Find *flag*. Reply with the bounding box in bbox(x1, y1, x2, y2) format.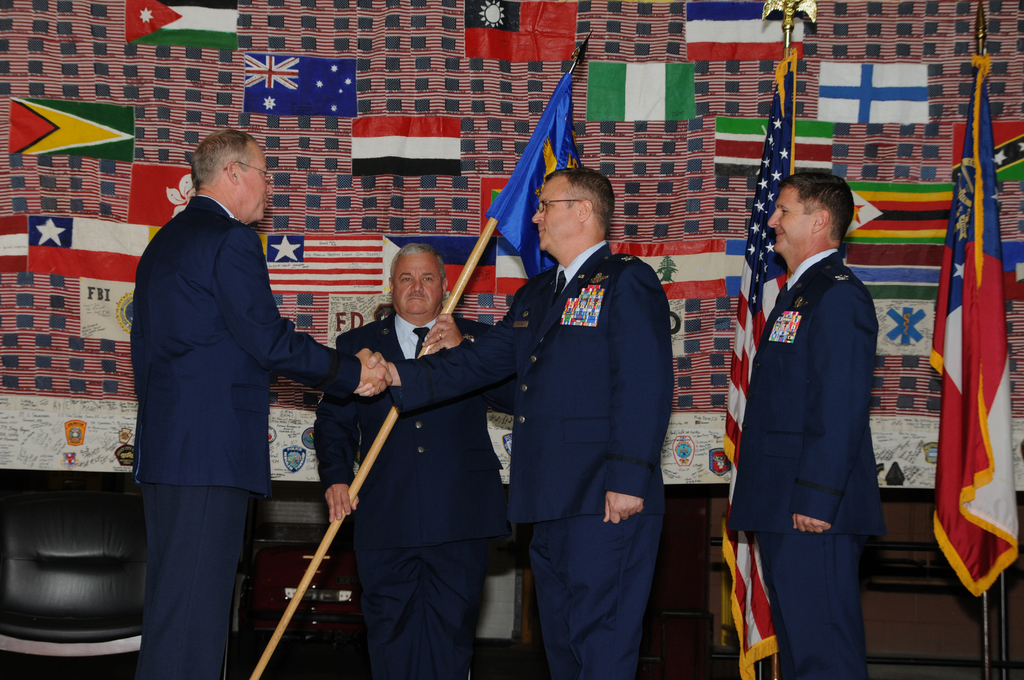
bbox(580, 60, 701, 125).
